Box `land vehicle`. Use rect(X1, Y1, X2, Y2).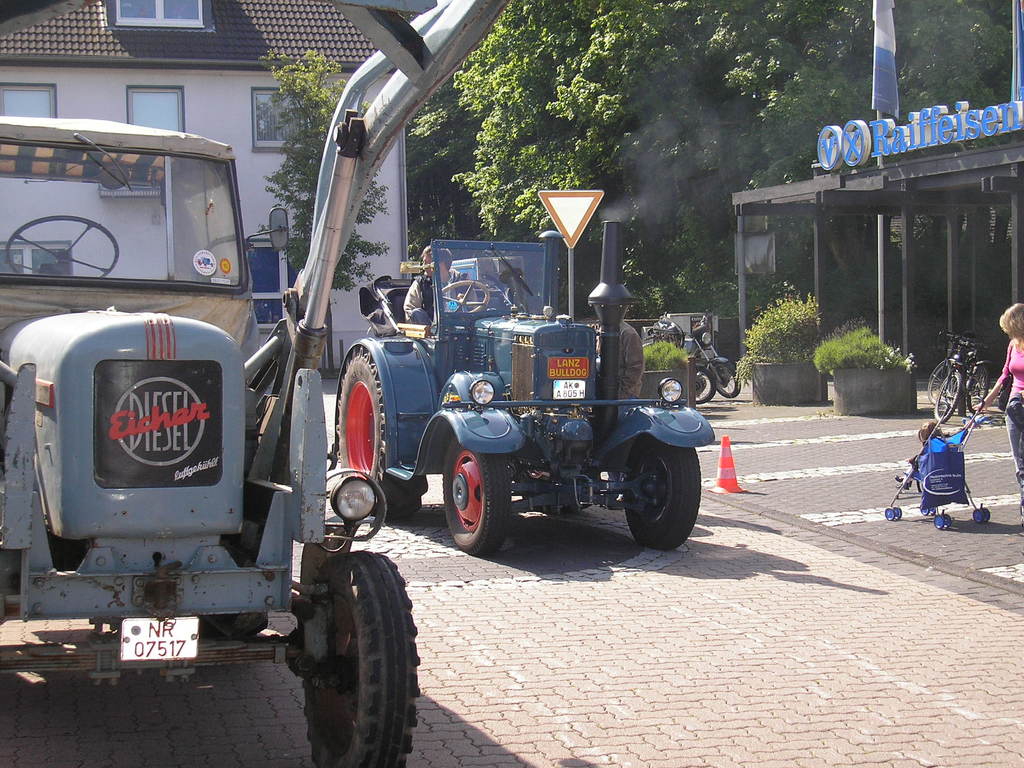
rect(657, 316, 739, 399).
